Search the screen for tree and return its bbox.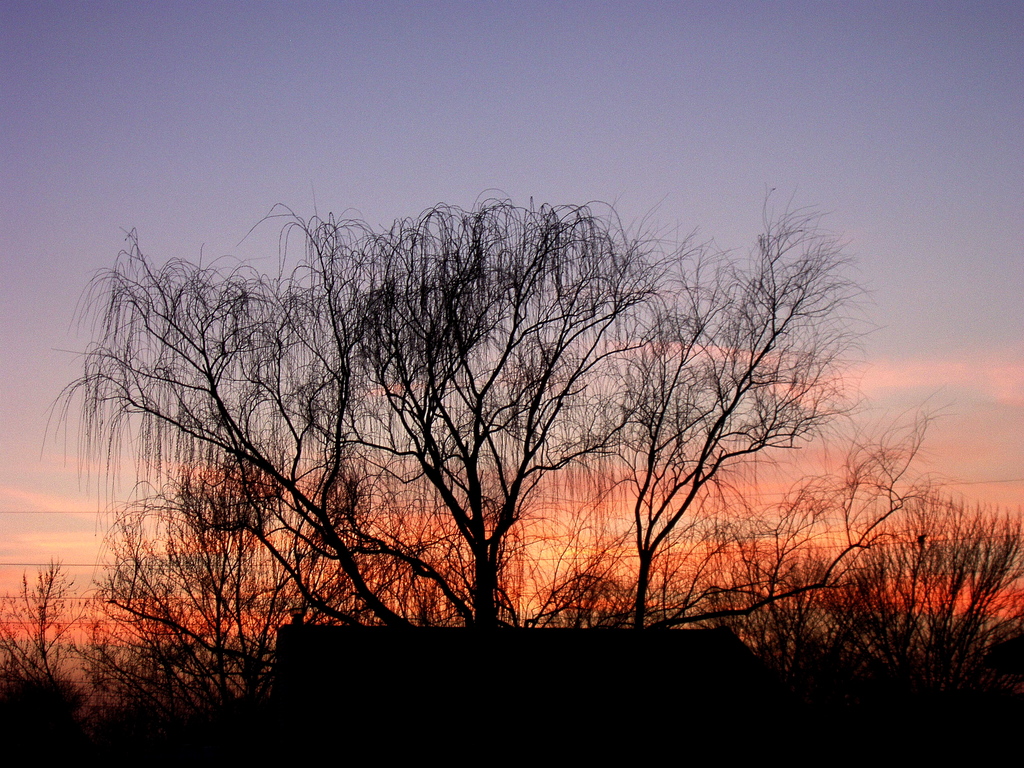
Found: <bbox>33, 175, 972, 643</bbox>.
